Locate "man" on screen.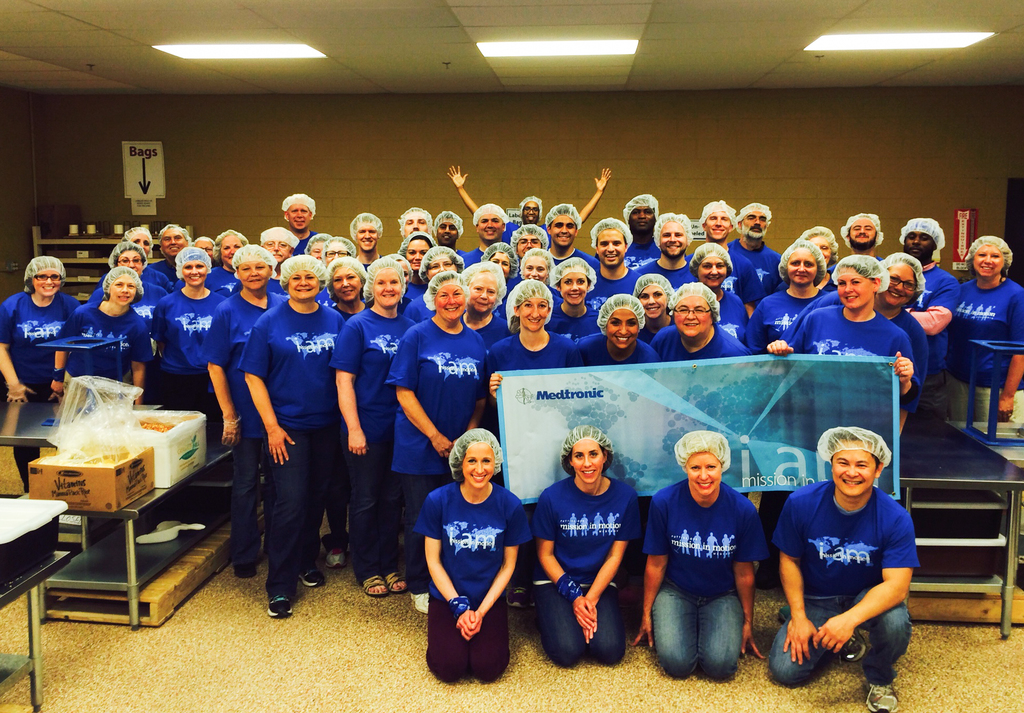
On screen at Rect(459, 201, 510, 268).
